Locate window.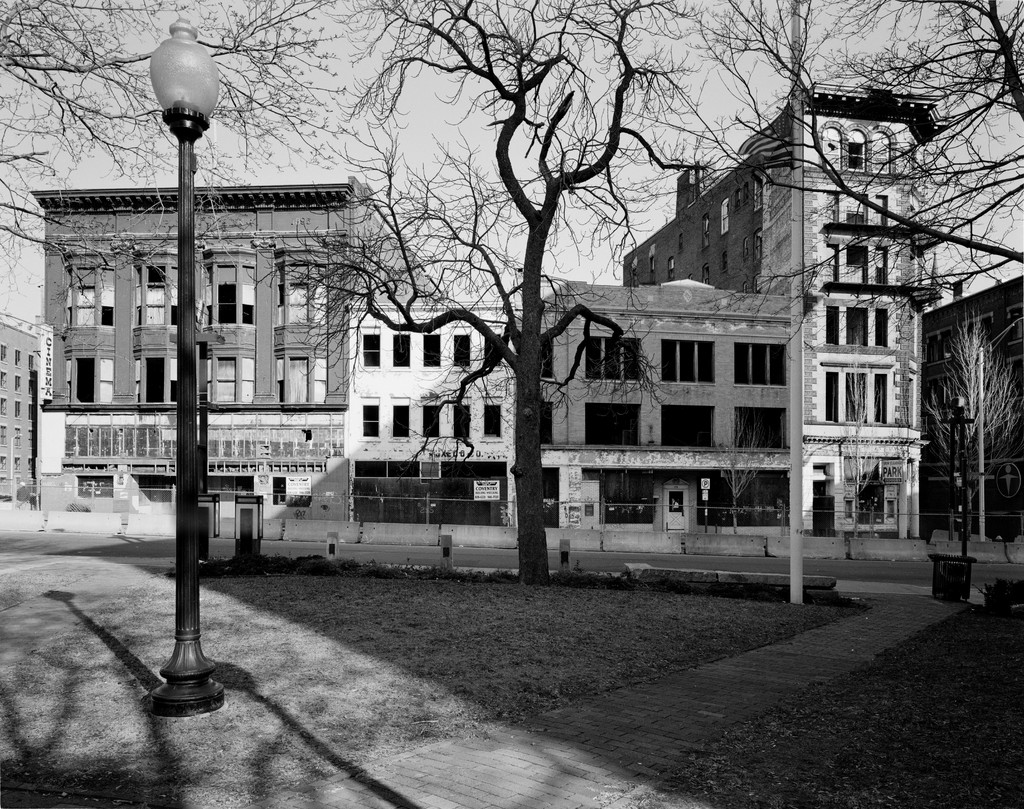
Bounding box: [848,145,866,172].
